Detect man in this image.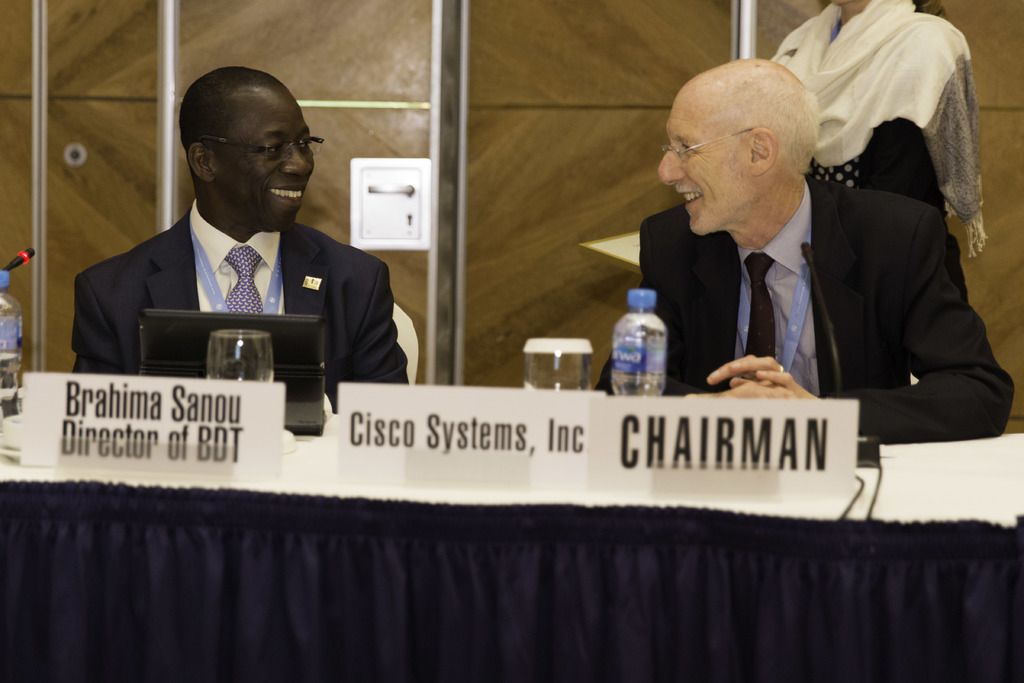
Detection: region(600, 60, 1019, 447).
